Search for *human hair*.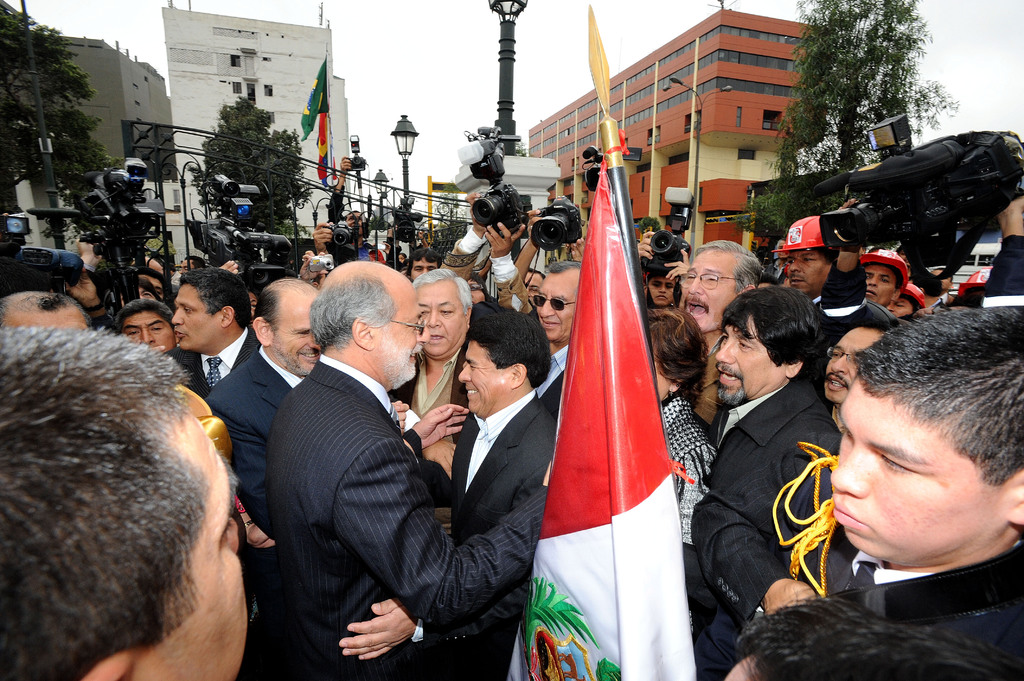
Found at 719/280/825/360.
